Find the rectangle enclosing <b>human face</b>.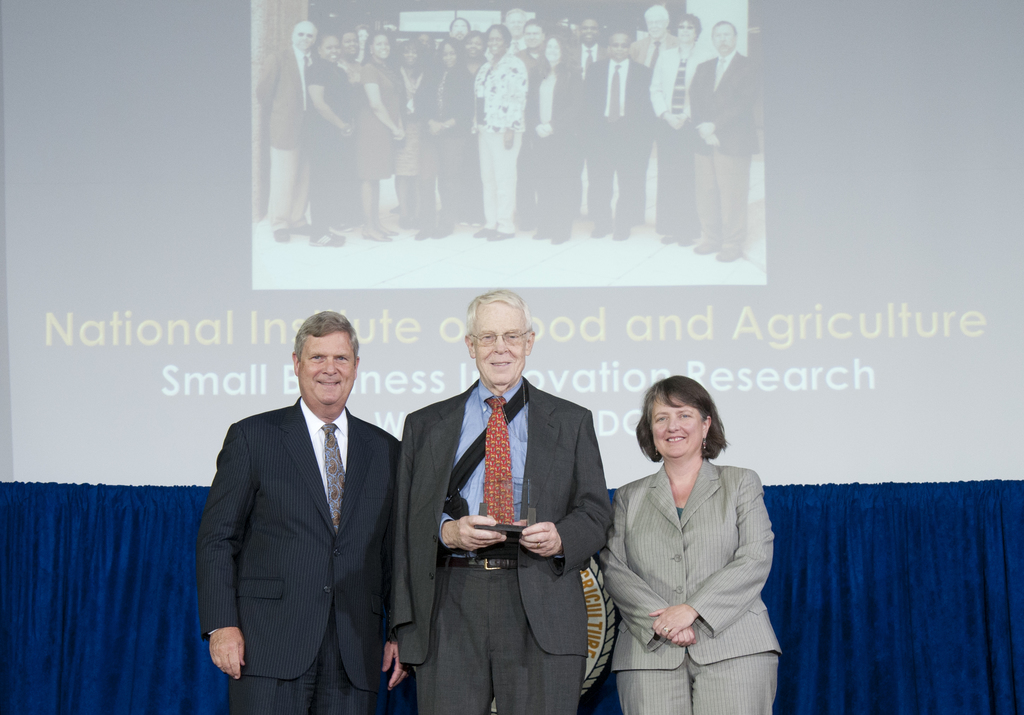
<region>321, 35, 342, 63</region>.
